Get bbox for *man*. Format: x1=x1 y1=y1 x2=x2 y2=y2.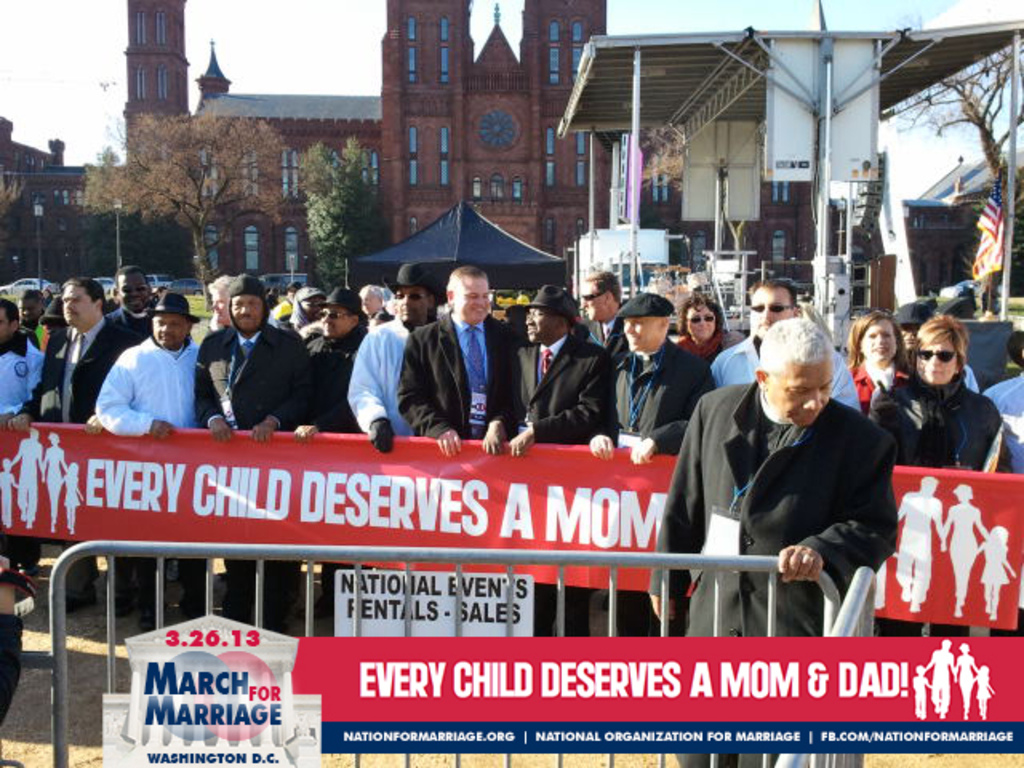
x1=0 y1=296 x2=46 y2=590.
